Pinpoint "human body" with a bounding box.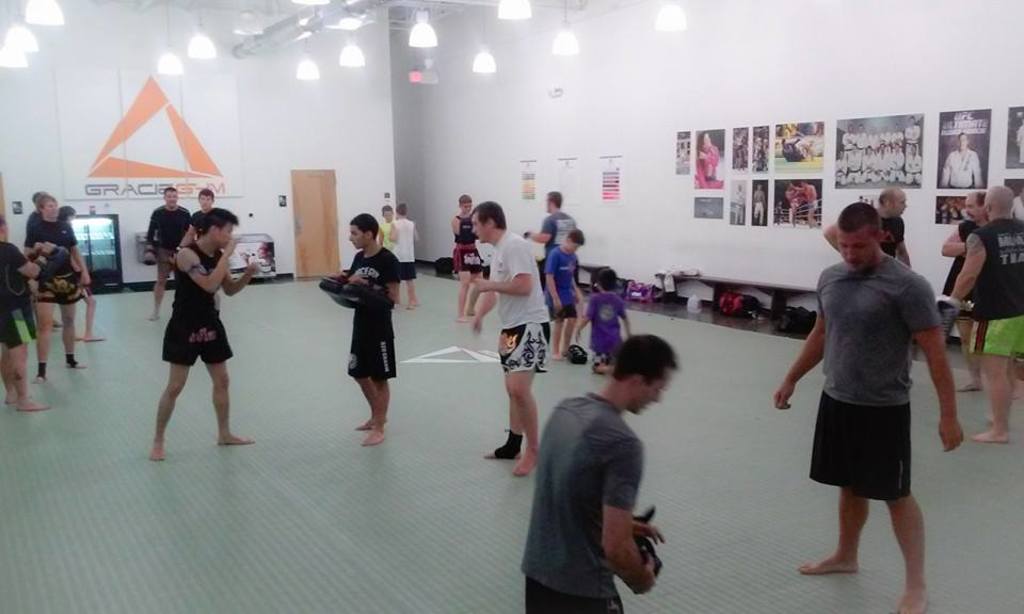
pyautogui.locateOnScreen(933, 216, 1020, 390).
